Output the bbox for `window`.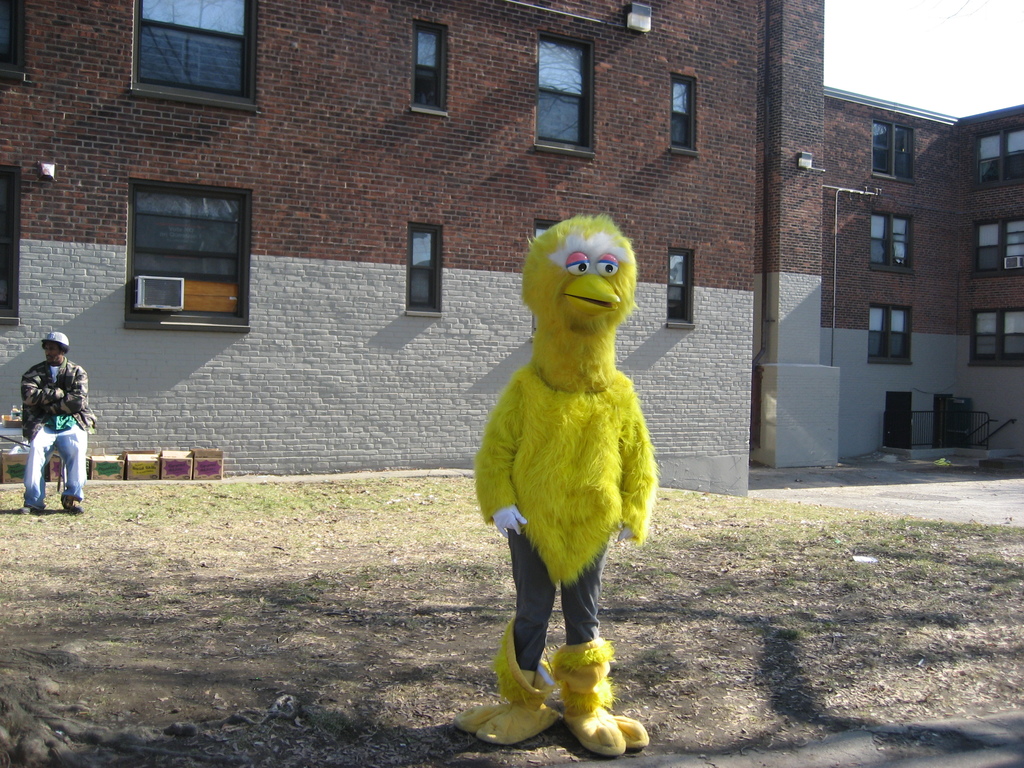
[left=868, top=303, right=915, bottom=365].
